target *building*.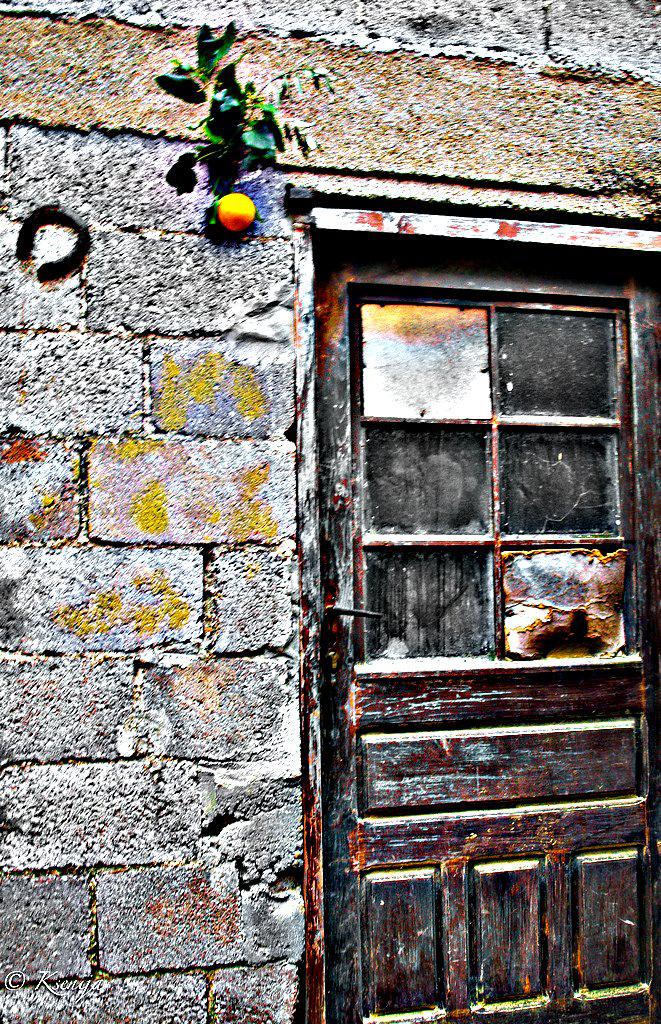
Target region: bbox=[0, 0, 660, 1023].
